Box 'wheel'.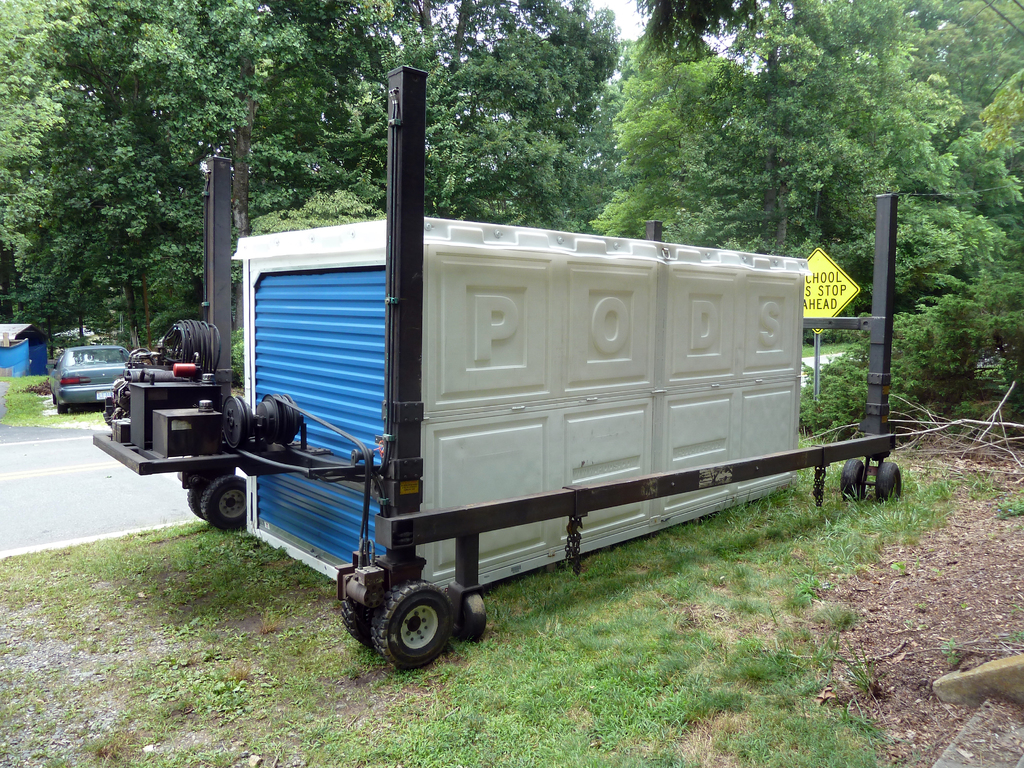
locate(876, 463, 900, 501).
